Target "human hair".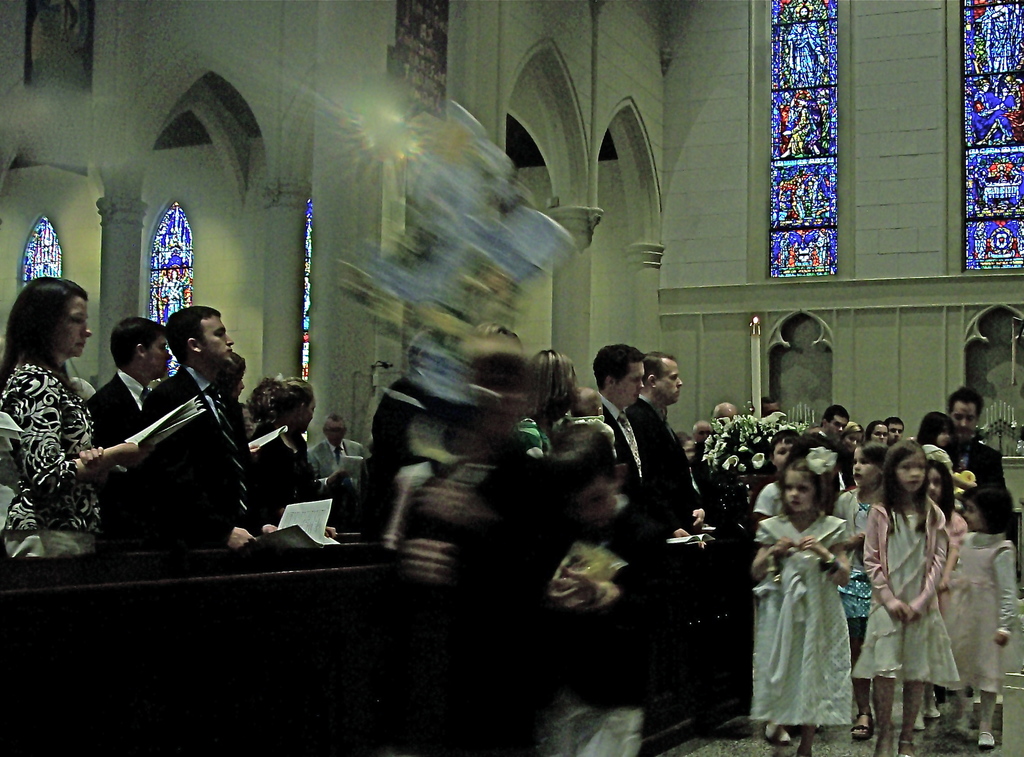
Target region: Rect(12, 278, 77, 377).
